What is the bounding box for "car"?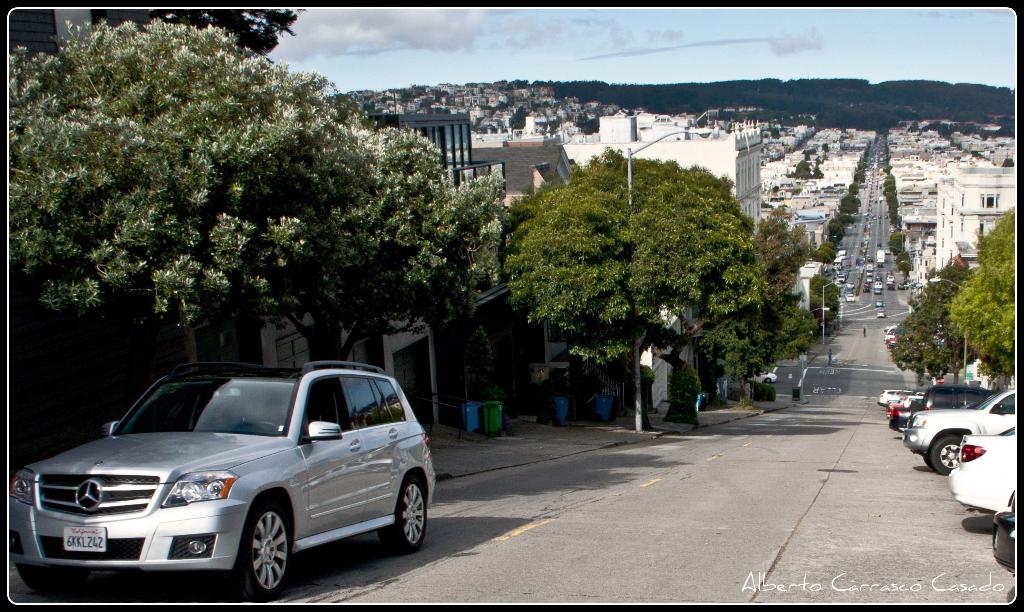
locate(10, 361, 438, 600).
